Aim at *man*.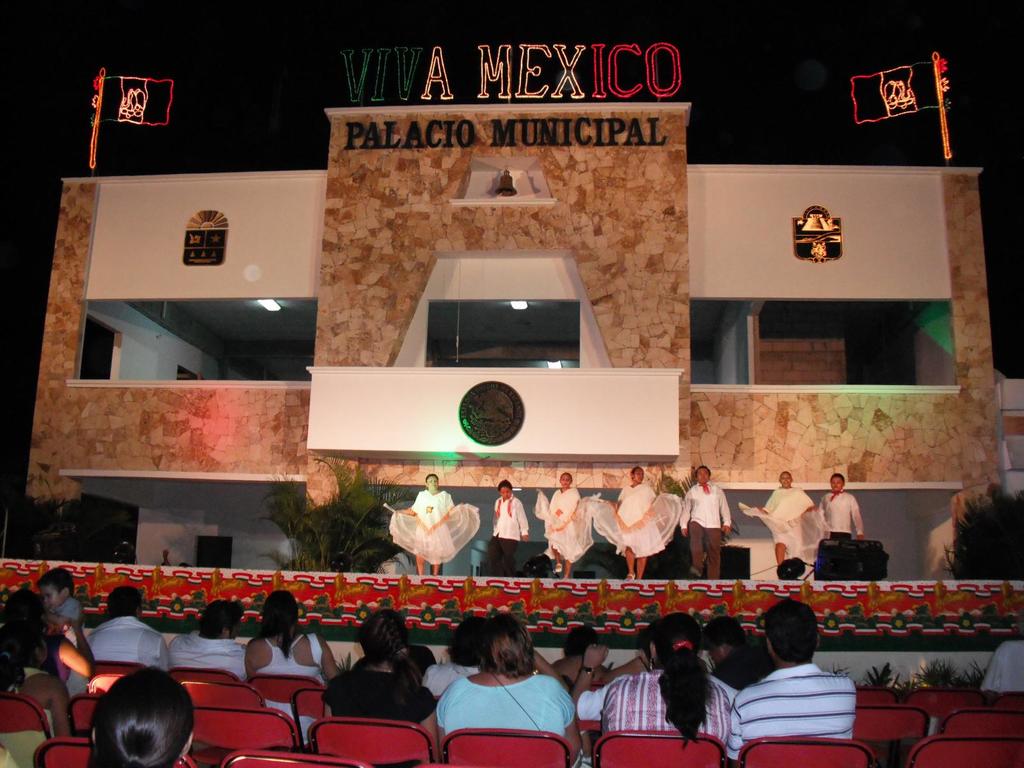
Aimed at locate(819, 468, 862, 540).
